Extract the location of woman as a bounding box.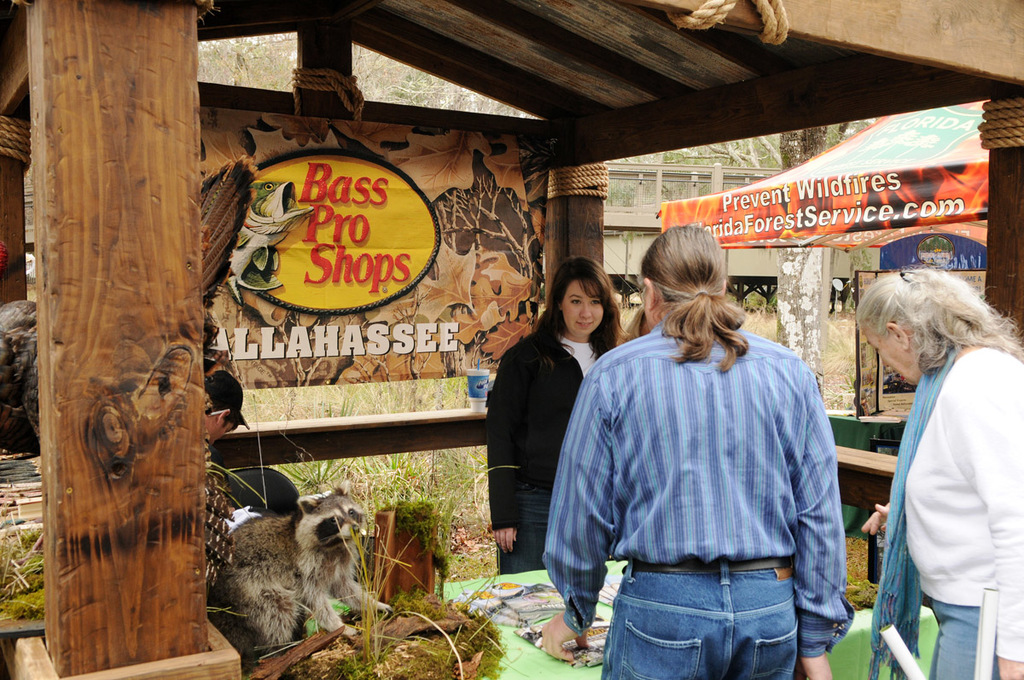
(x1=487, y1=257, x2=628, y2=580).
